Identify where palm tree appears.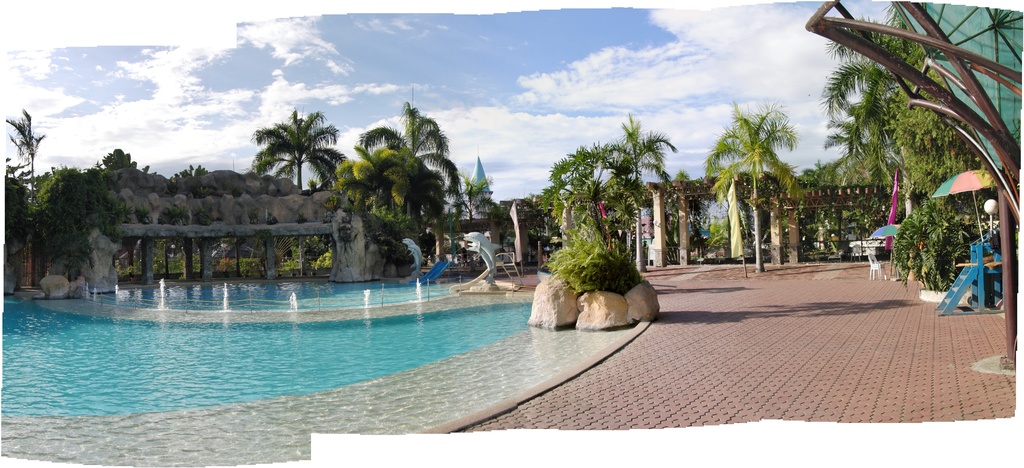
Appears at 252 116 330 188.
